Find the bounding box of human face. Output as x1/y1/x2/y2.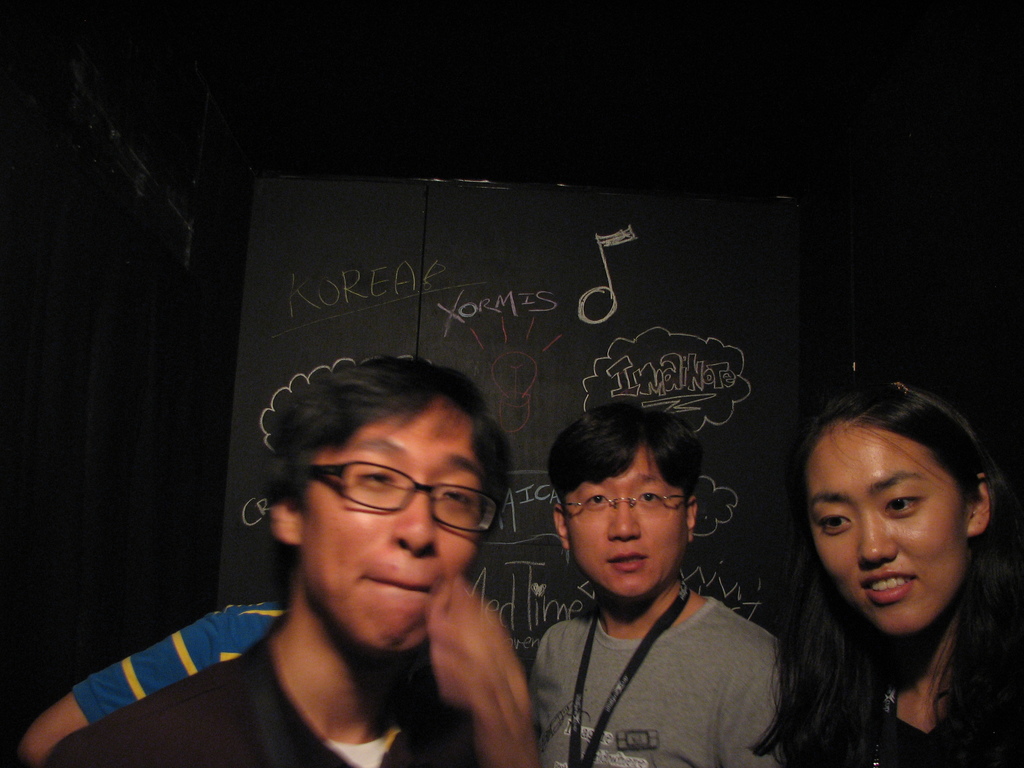
299/413/480/660.
